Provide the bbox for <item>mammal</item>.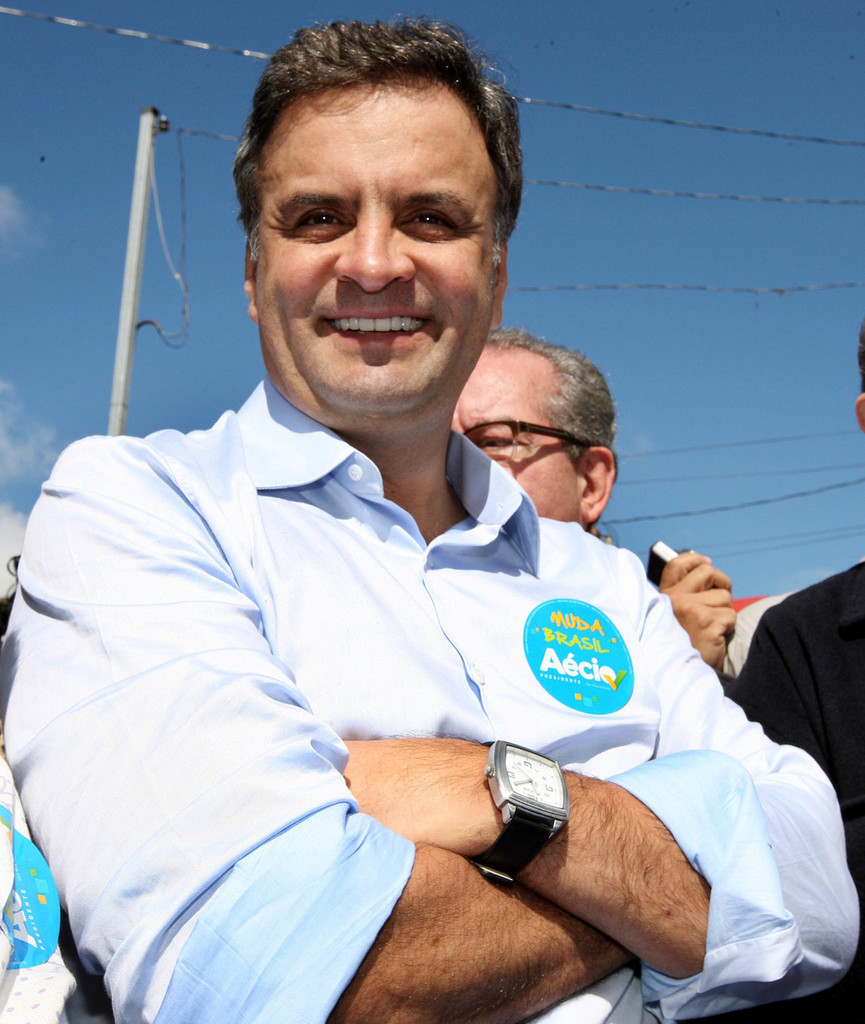
[38, 140, 774, 1023].
